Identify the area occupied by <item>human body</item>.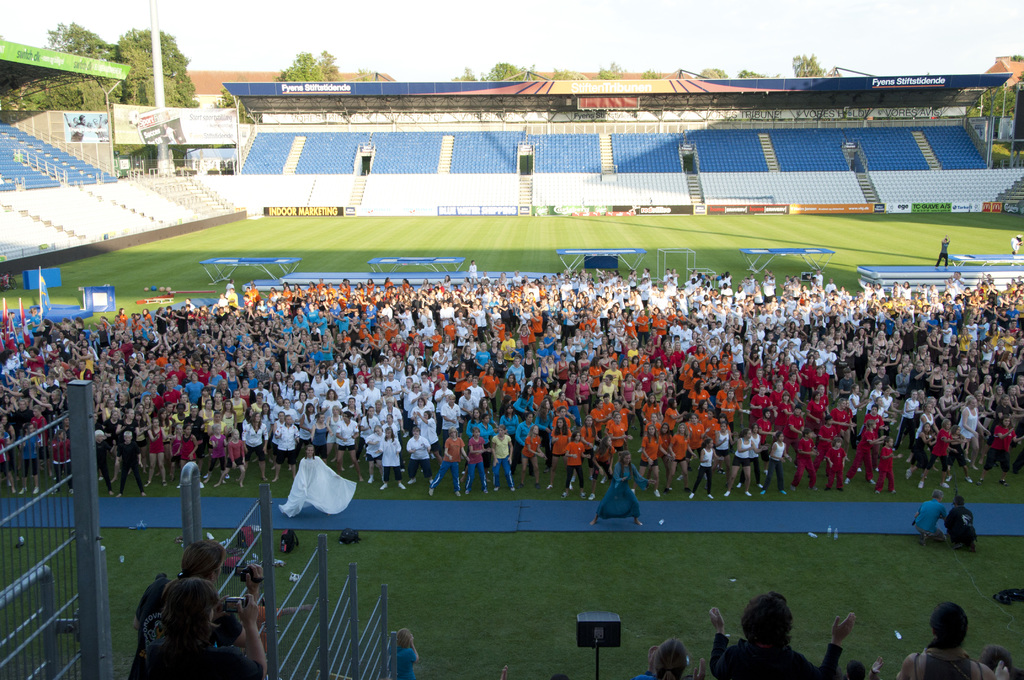
Area: bbox(179, 374, 205, 400).
